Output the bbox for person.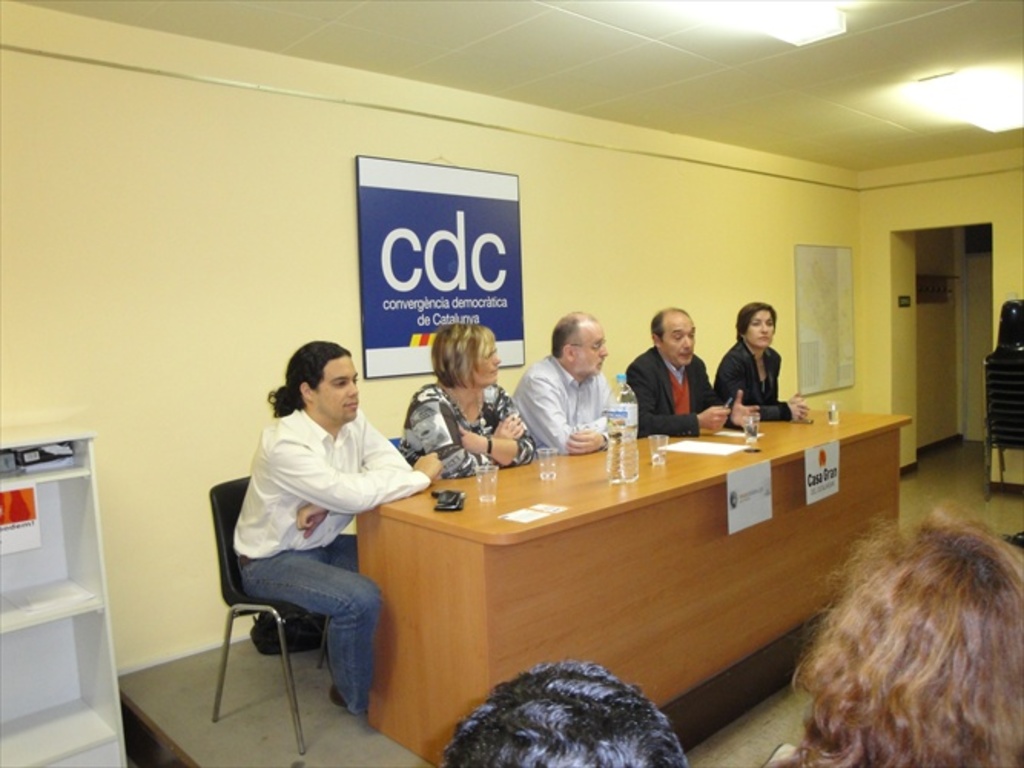
crop(620, 306, 734, 441).
